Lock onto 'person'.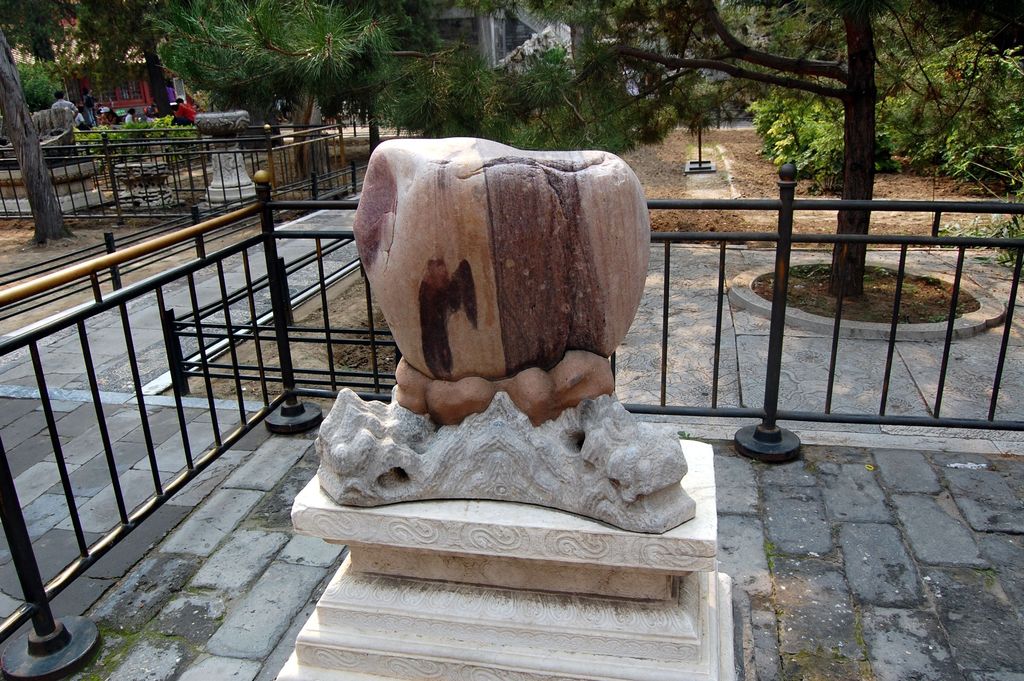
Locked: box=[99, 106, 122, 126].
